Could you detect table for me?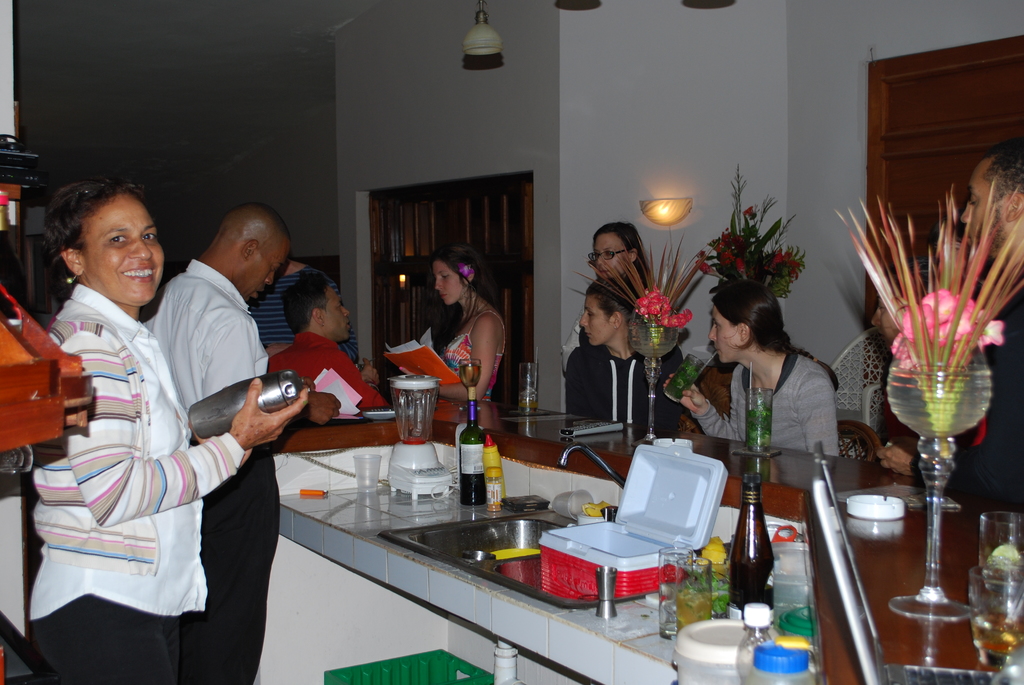
Detection result: pyautogui.locateOnScreen(215, 390, 889, 684).
